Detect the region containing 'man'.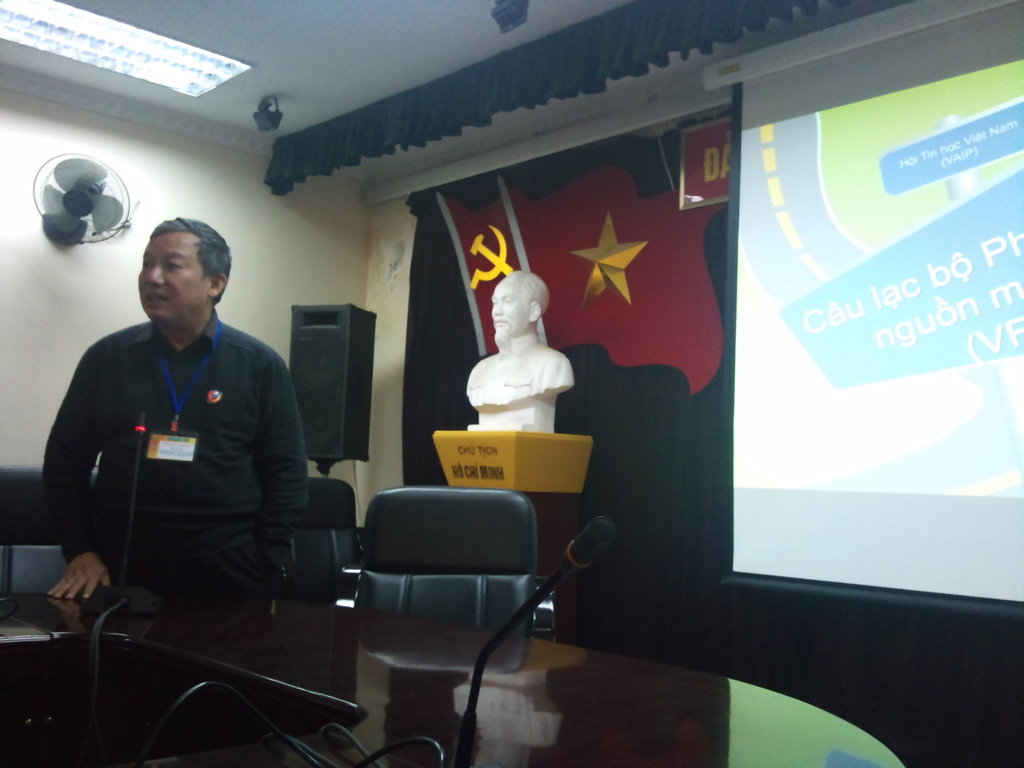
detection(461, 264, 564, 408).
